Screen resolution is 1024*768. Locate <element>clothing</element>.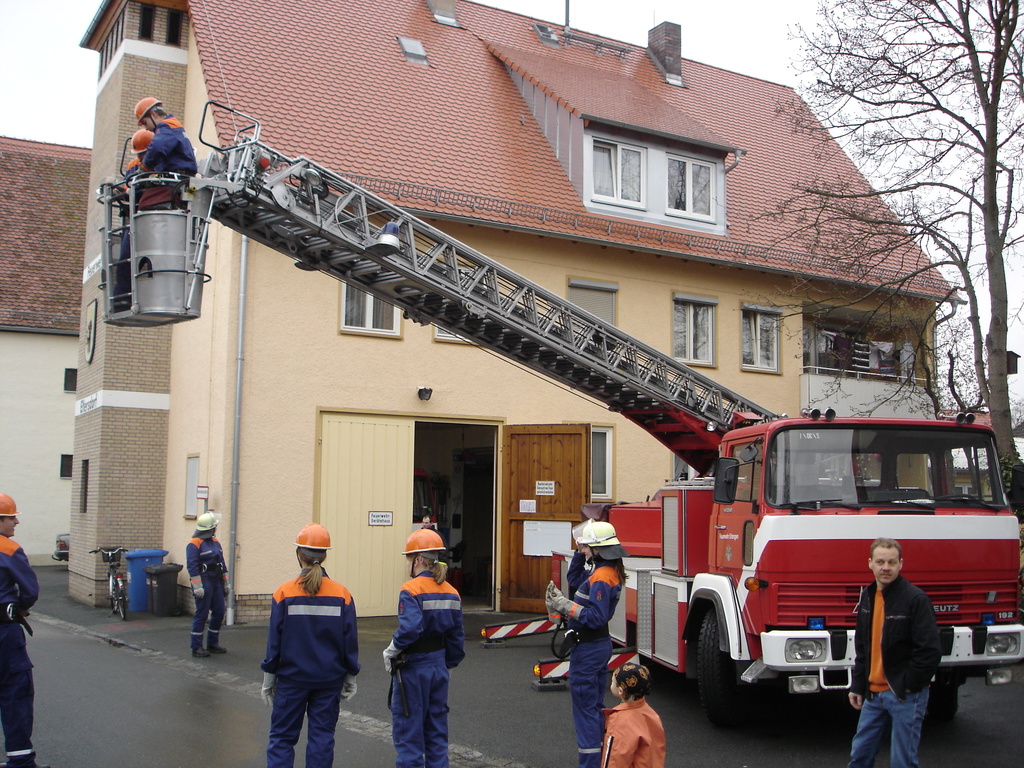
crop(856, 573, 929, 755).
